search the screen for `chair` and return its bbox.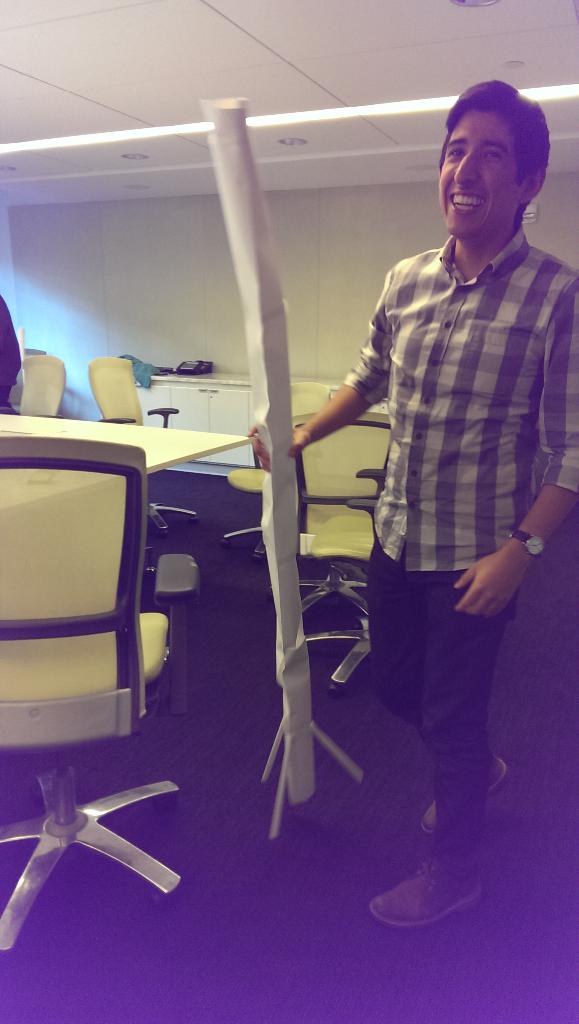
Found: [13,354,65,413].
